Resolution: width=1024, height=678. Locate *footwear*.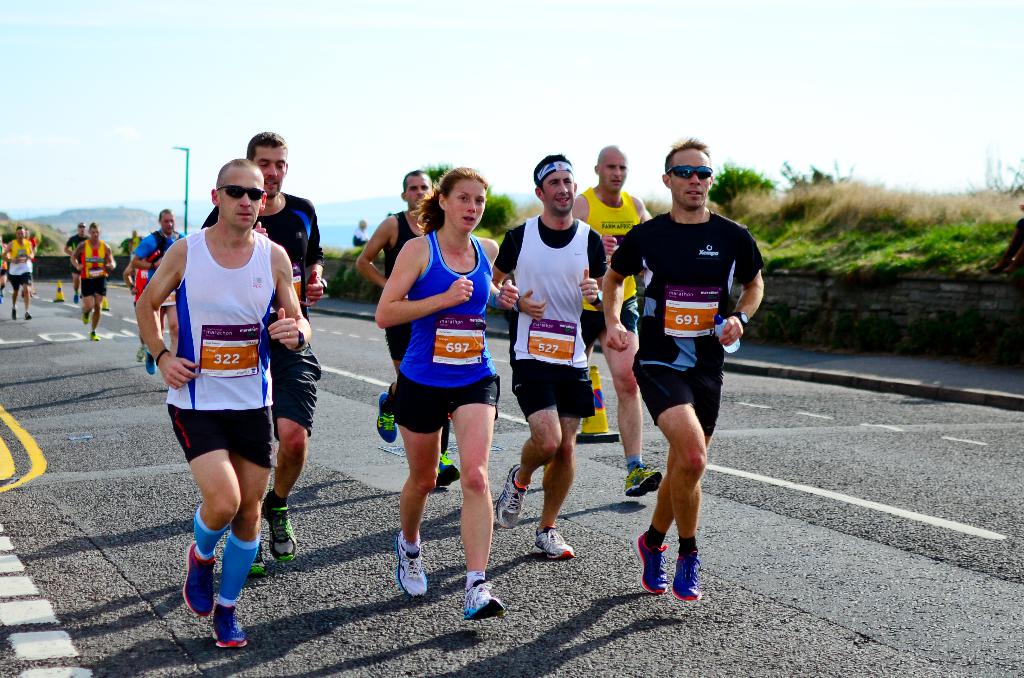
<box>668,546,710,609</box>.
